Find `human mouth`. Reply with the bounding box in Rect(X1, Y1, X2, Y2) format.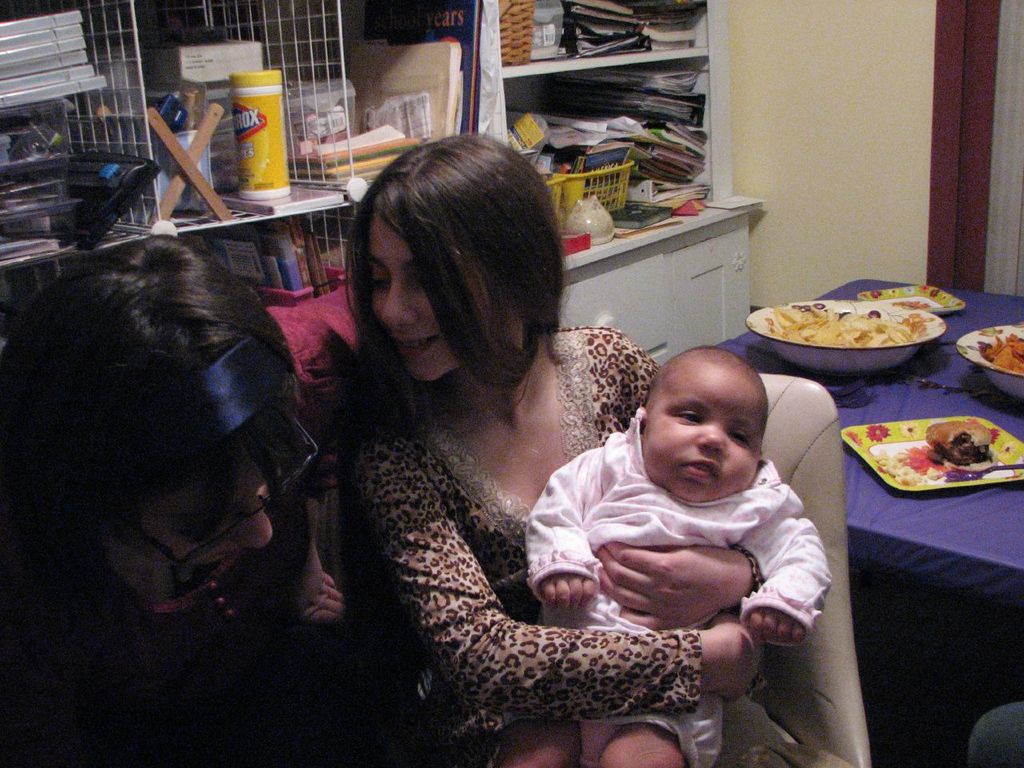
Rect(685, 462, 714, 474).
